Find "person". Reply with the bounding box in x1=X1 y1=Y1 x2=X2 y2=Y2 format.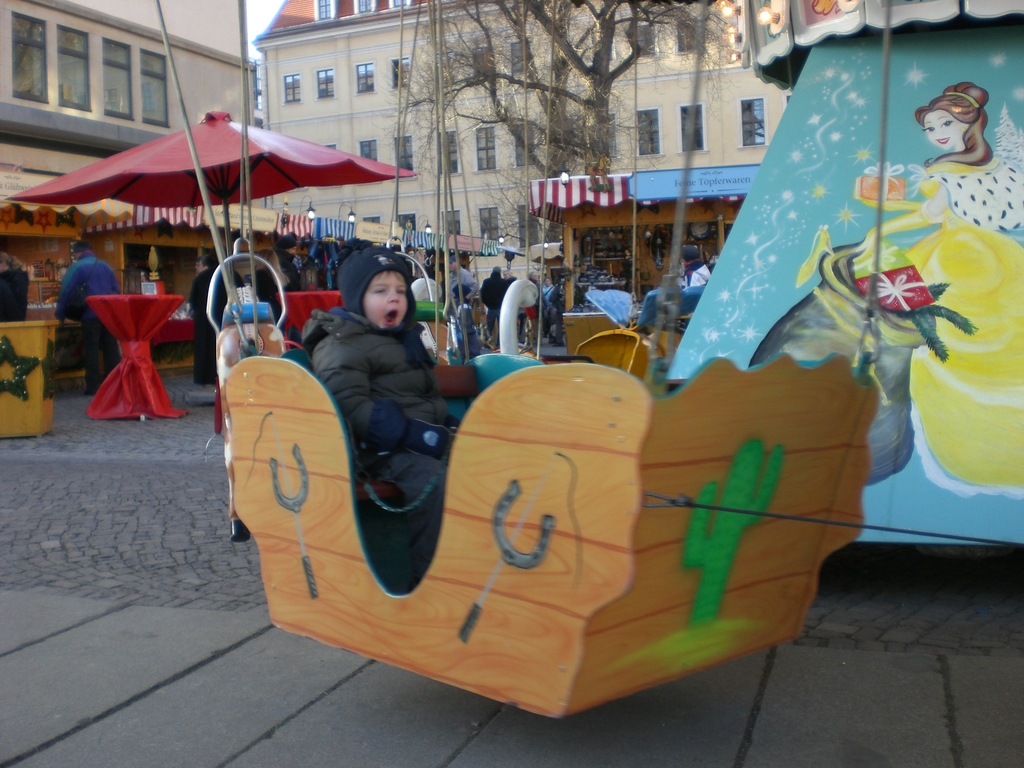
x1=294 y1=248 x2=457 y2=544.
